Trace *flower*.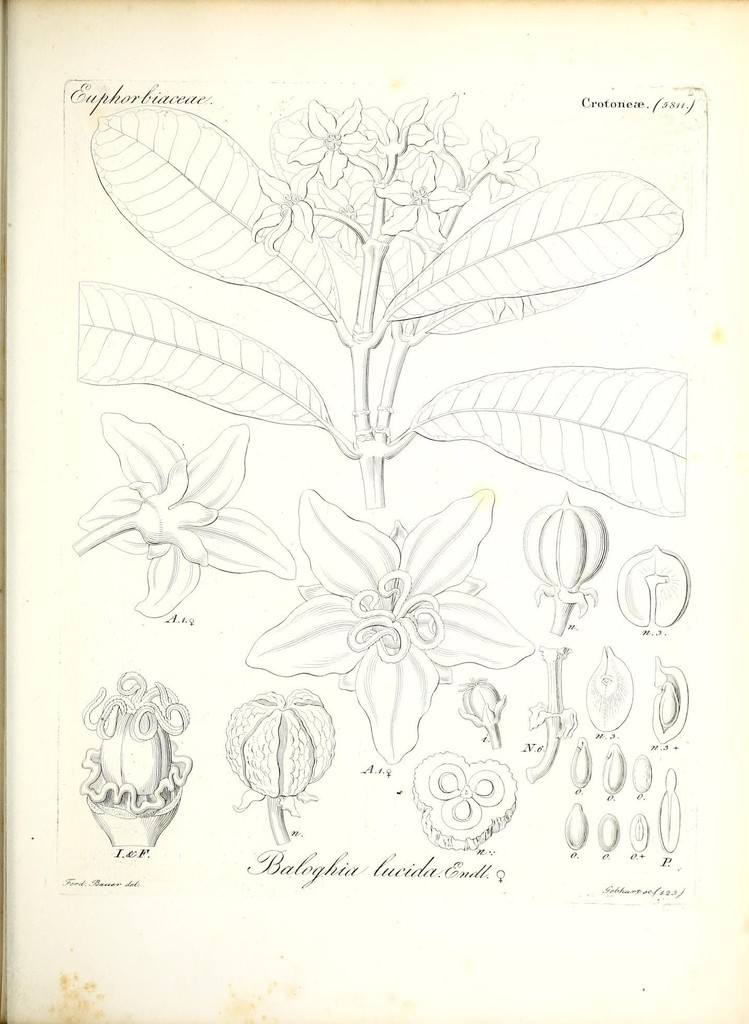
Traced to [left=95, top=410, right=298, bottom=617].
